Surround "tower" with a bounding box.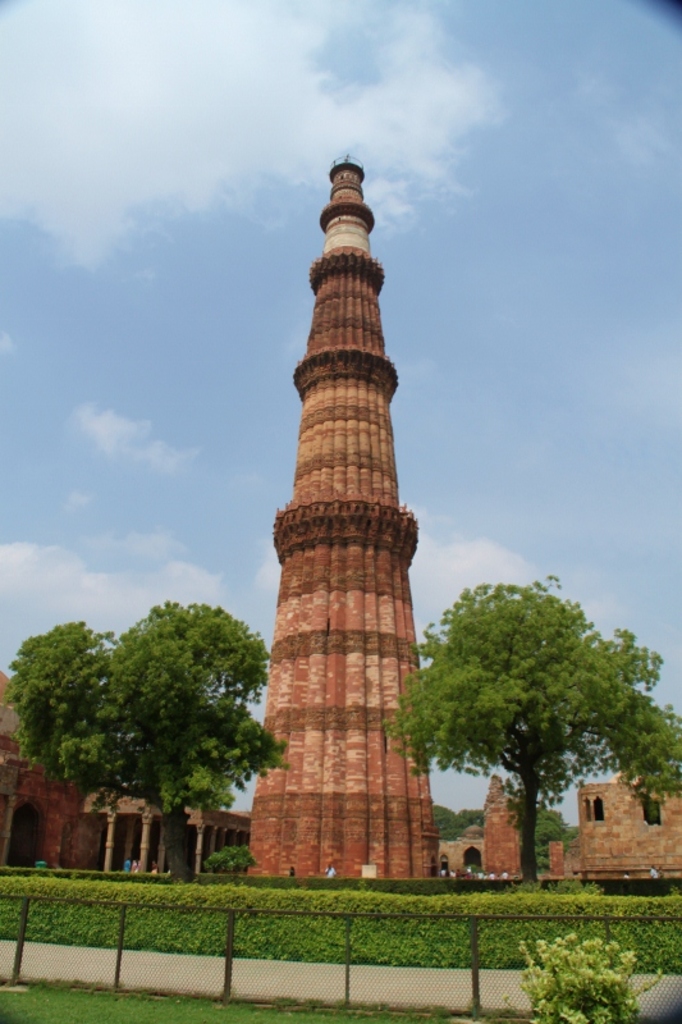
{"left": 244, "top": 148, "right": 447, "bottom": 883}.
